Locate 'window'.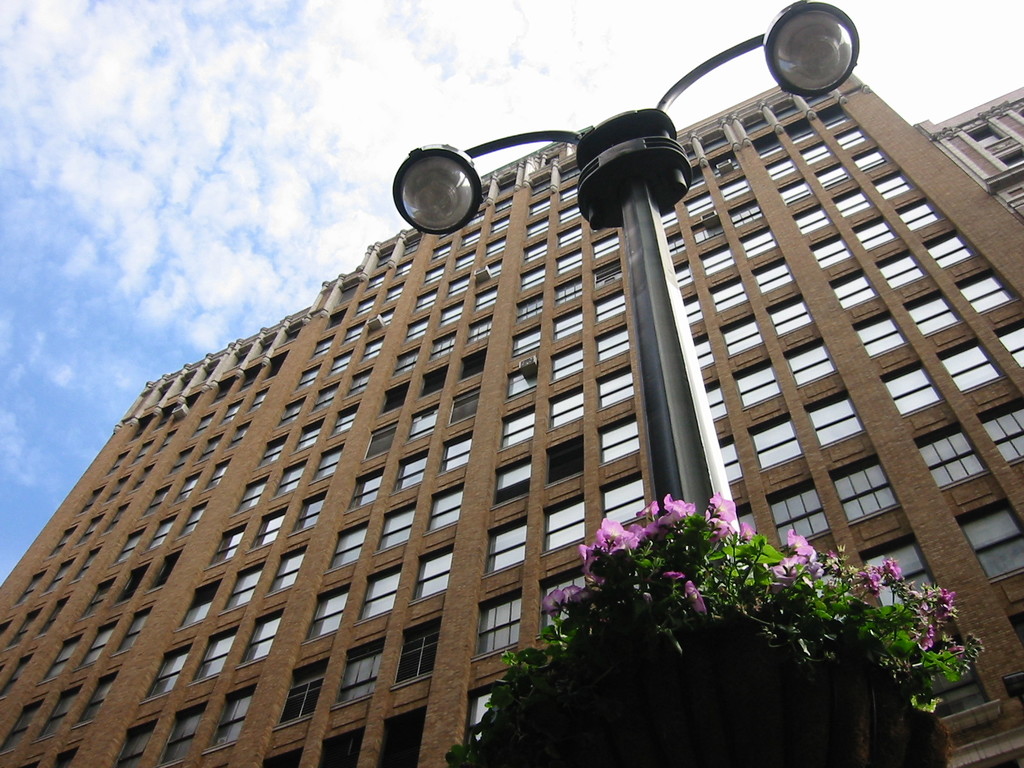
Bounding box: rect(50, 742, 75, 767).
